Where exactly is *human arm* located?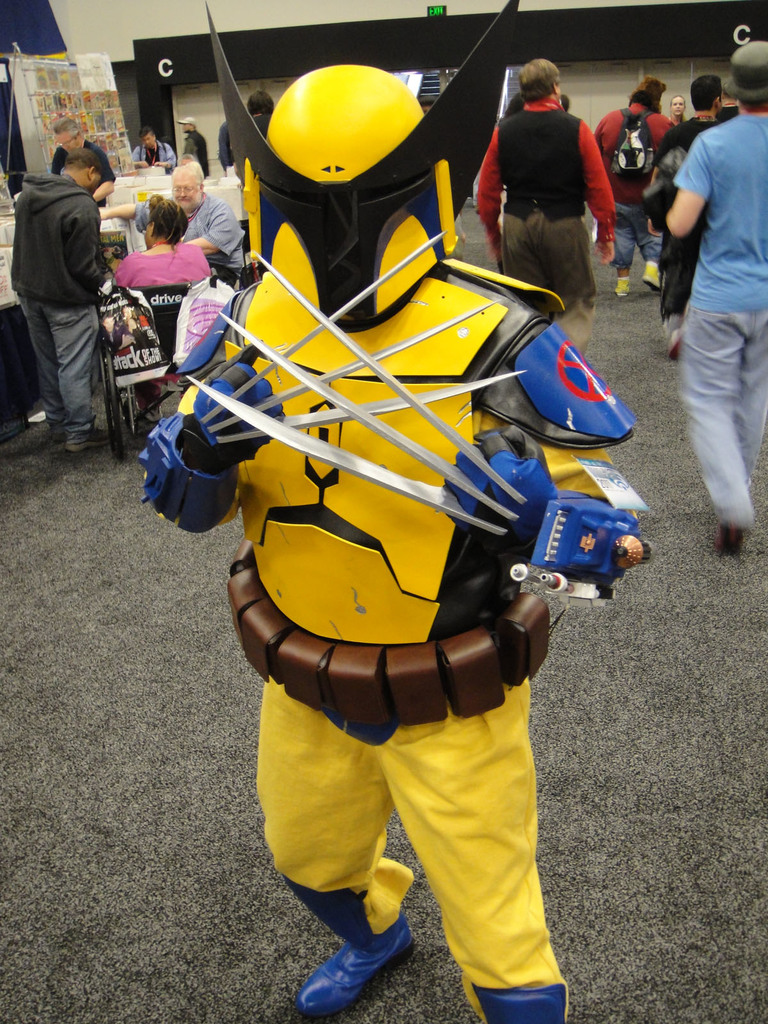
Its bounding box is detection(83, 199, 164, 220).
